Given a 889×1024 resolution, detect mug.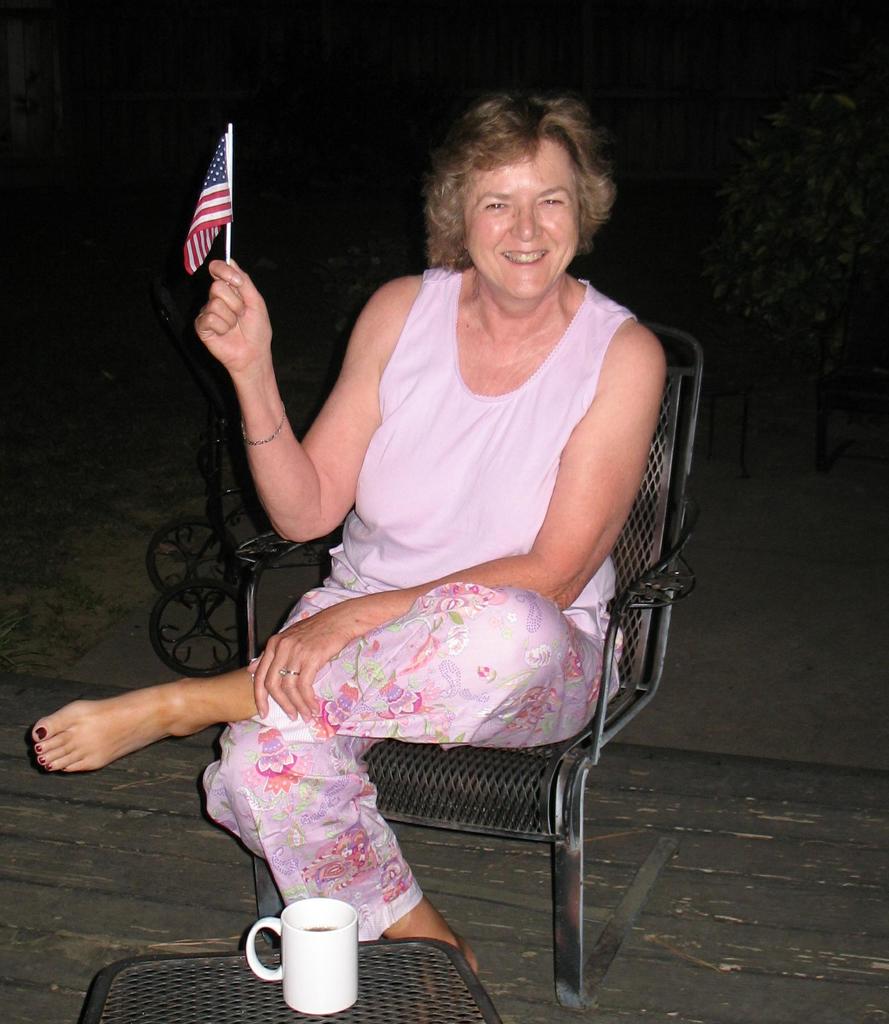
l=244, t=900, r=361, b=1015.
